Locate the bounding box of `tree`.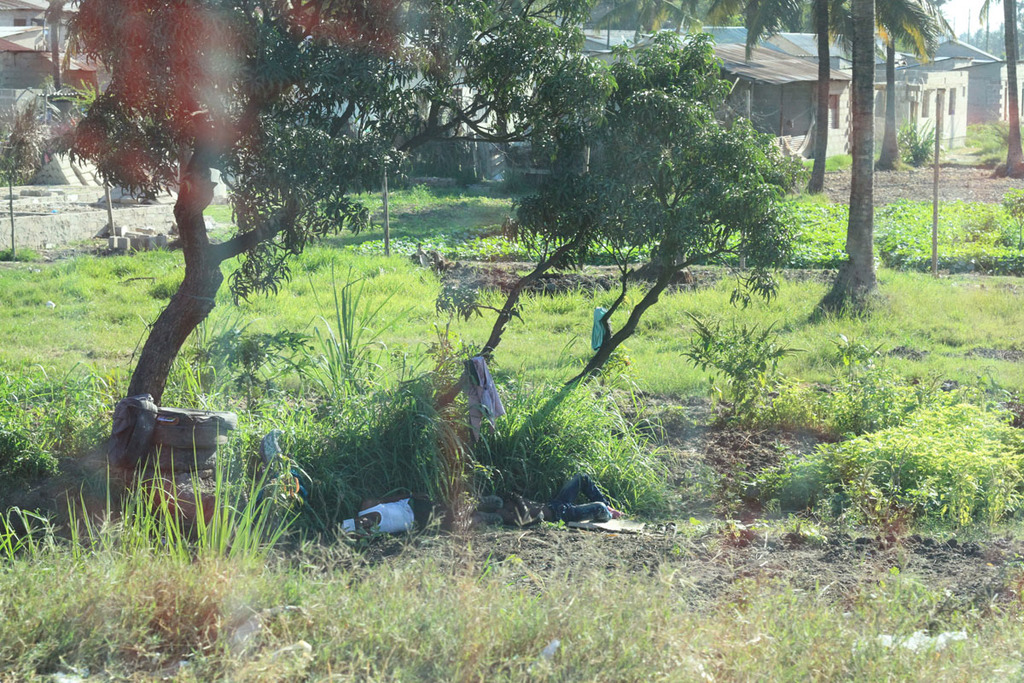
Bounding box: bbox=[602, 0, 710, 37].
